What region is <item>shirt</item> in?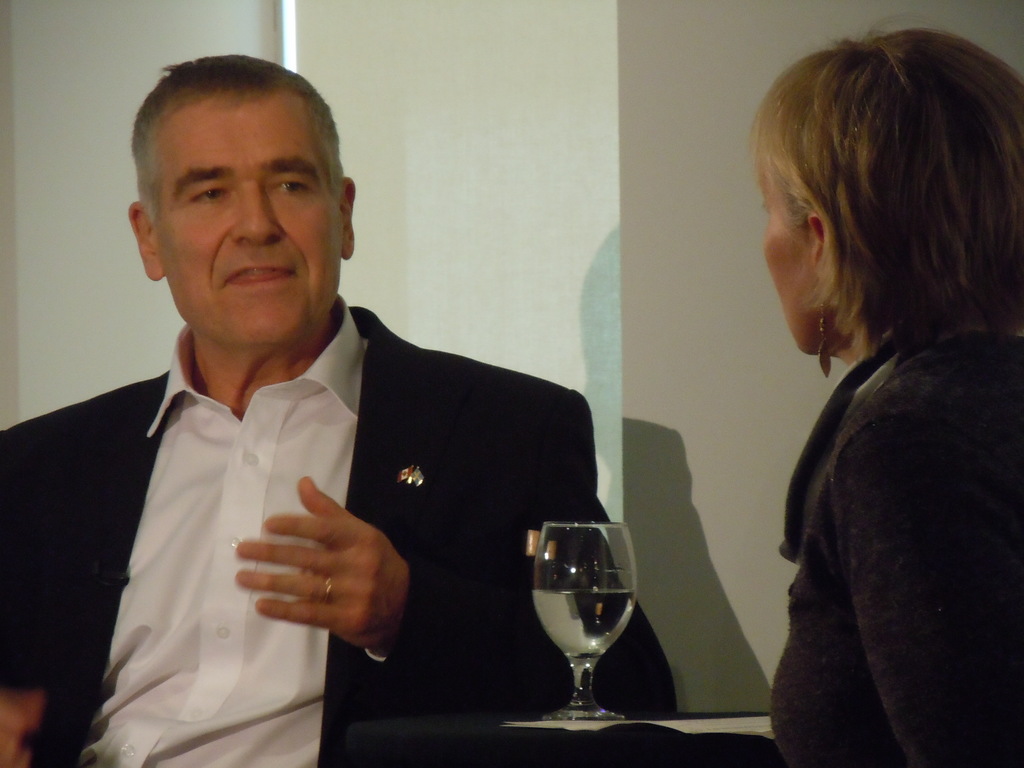
{"x1": 77, "y1": 291, "x2": 366, "y2": 767}.
